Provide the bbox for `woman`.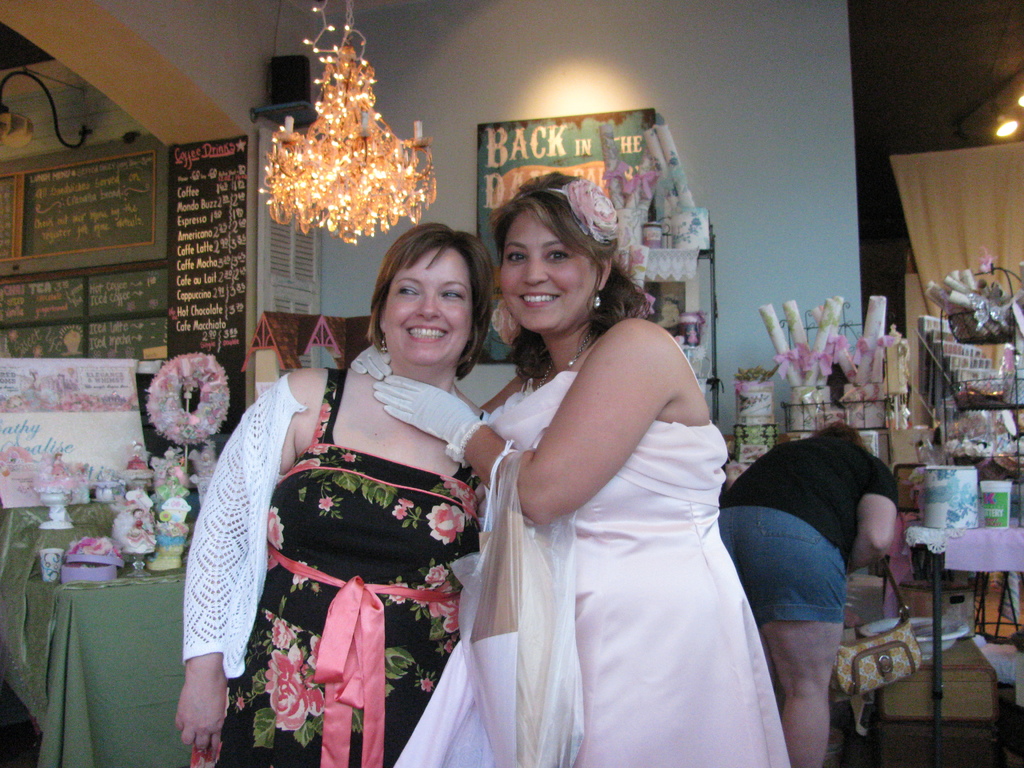
(left=206, top=223, right=504, bottom=746).
